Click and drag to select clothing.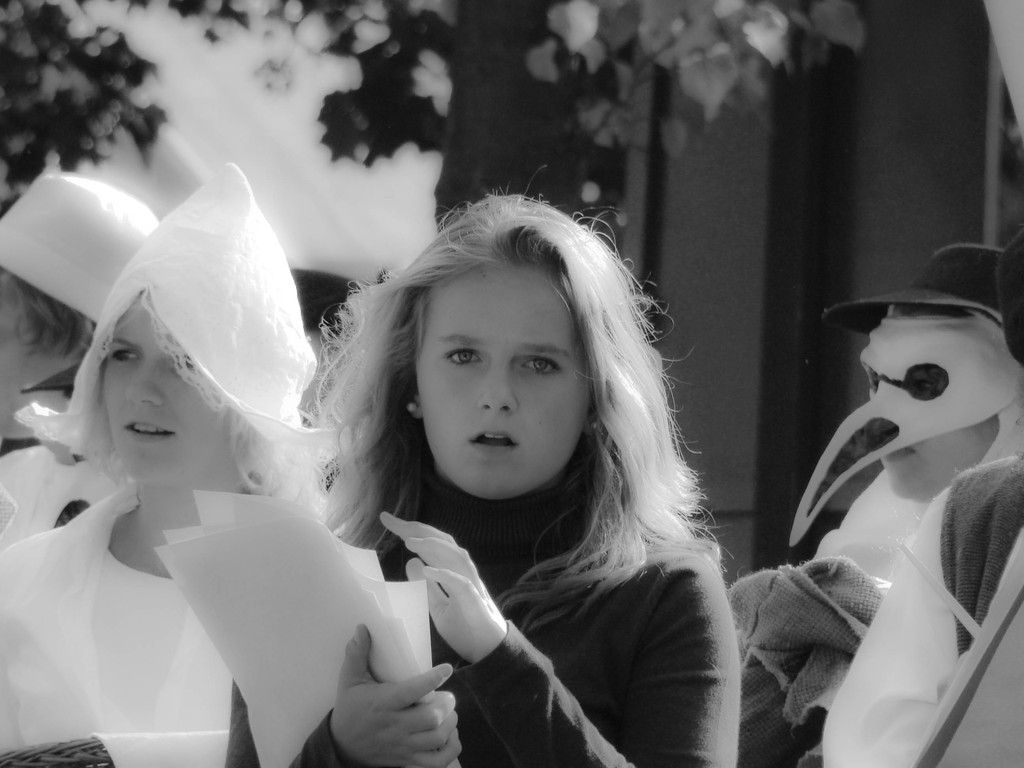
Selection: 0 442 125 553.
